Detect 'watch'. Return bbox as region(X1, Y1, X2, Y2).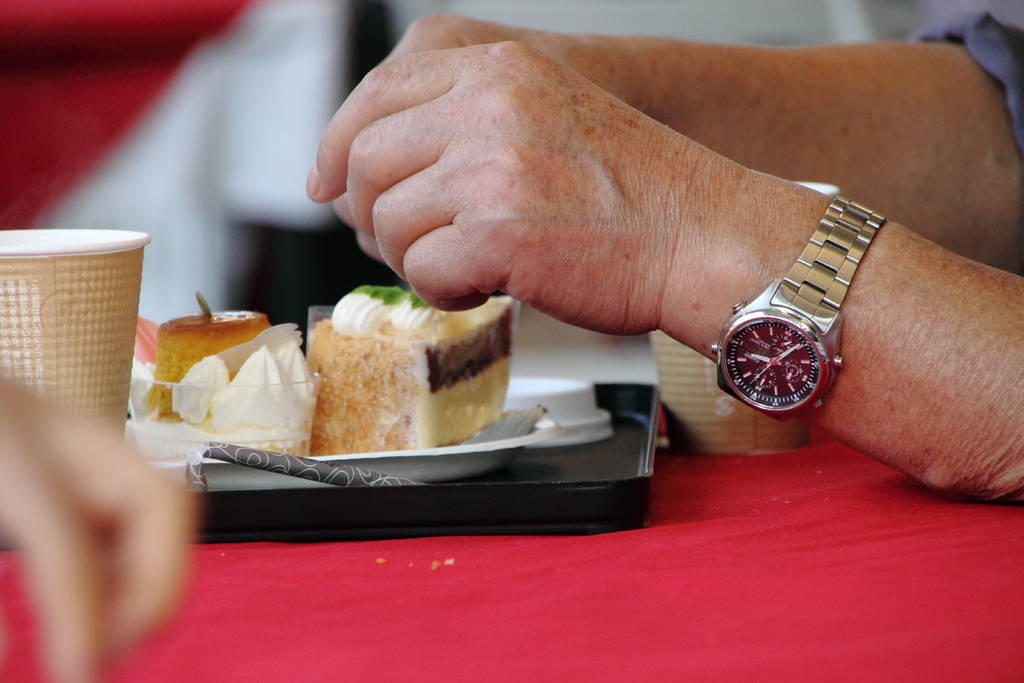
region(726, 198, 875, 427).
